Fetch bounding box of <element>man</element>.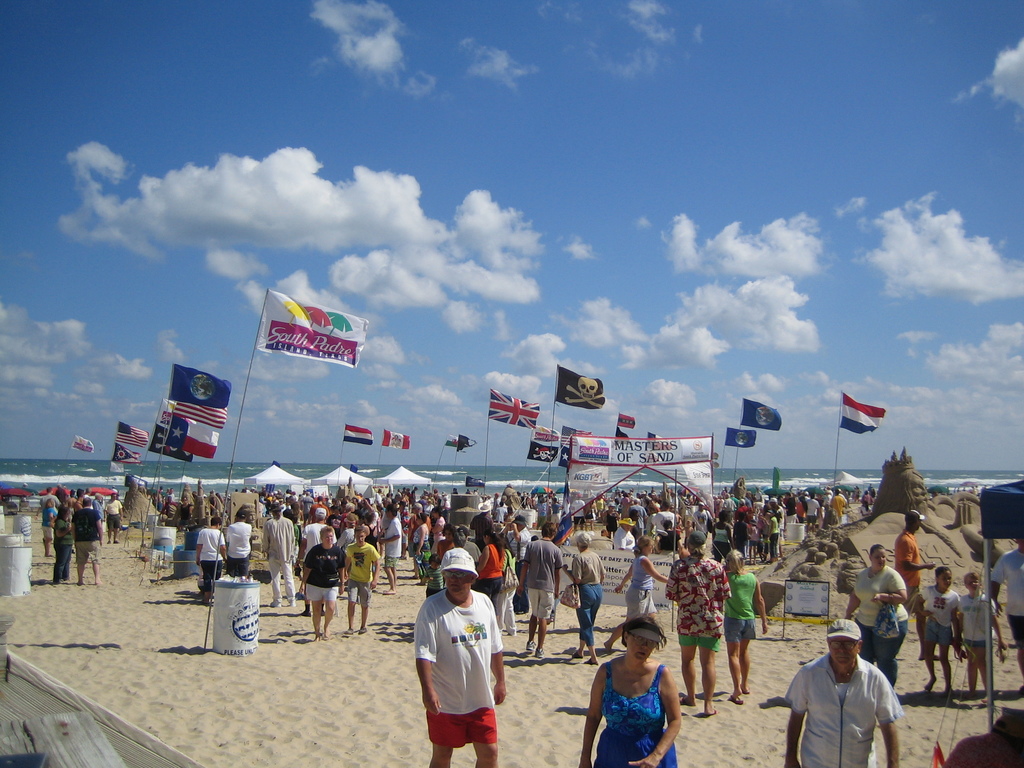
Bbox: (x1=223, y1=509, x2=252, y2=586).
